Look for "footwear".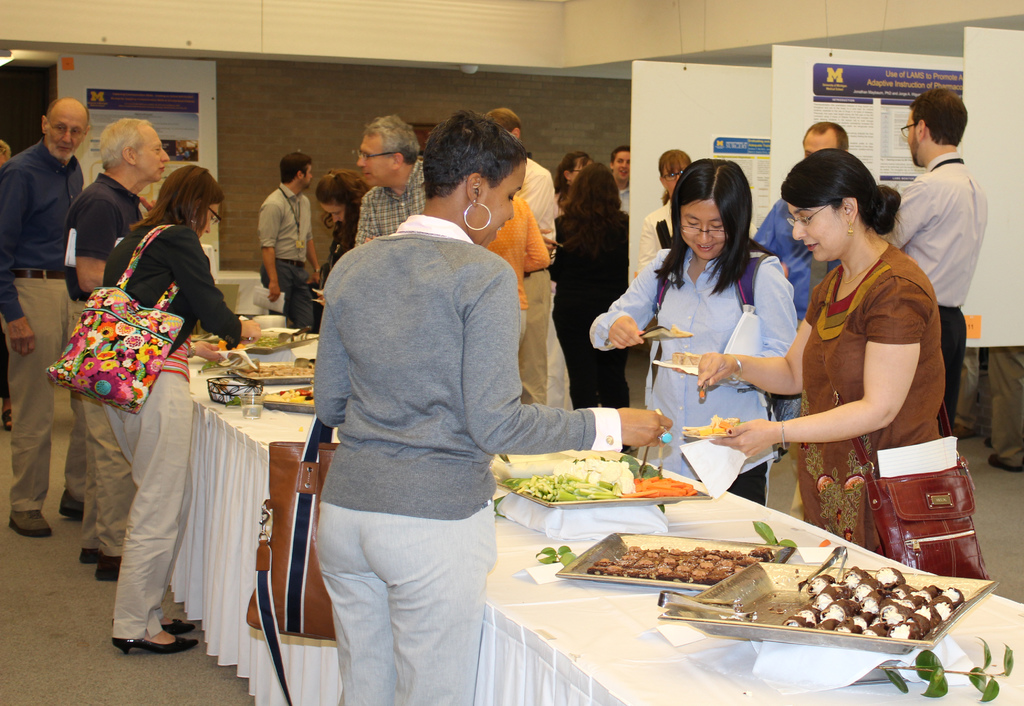
Found: (x1=92, y1=552, x2=127, y2=584).
